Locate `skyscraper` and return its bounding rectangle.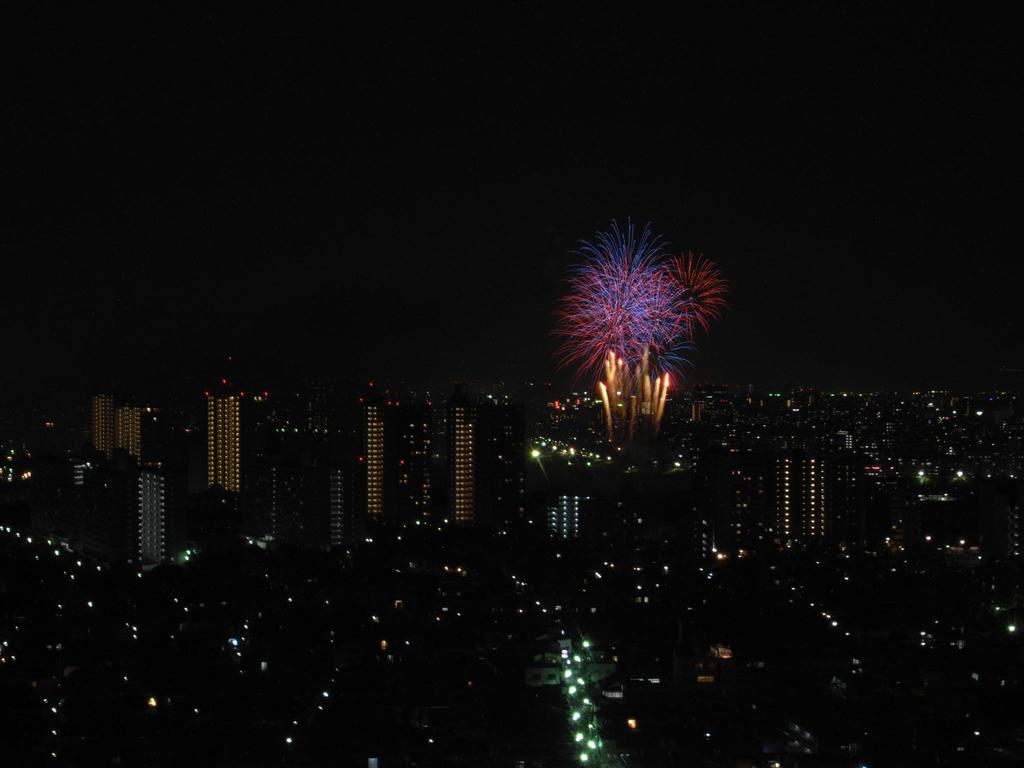
select_region(776, 452, 835, 547).
